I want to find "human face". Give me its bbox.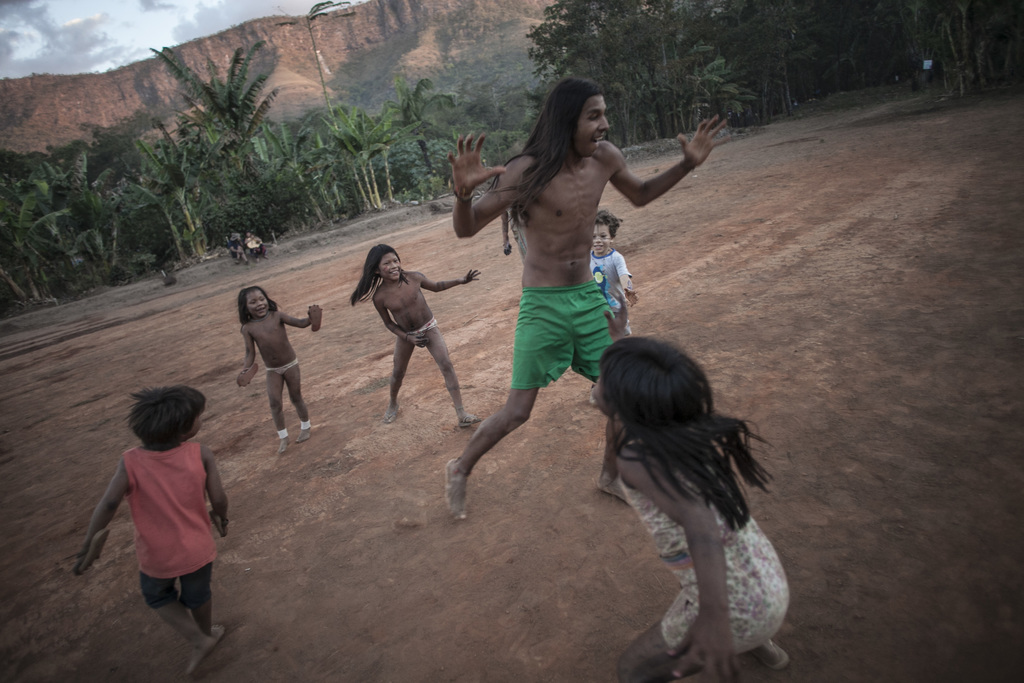
591:220:613:258.
